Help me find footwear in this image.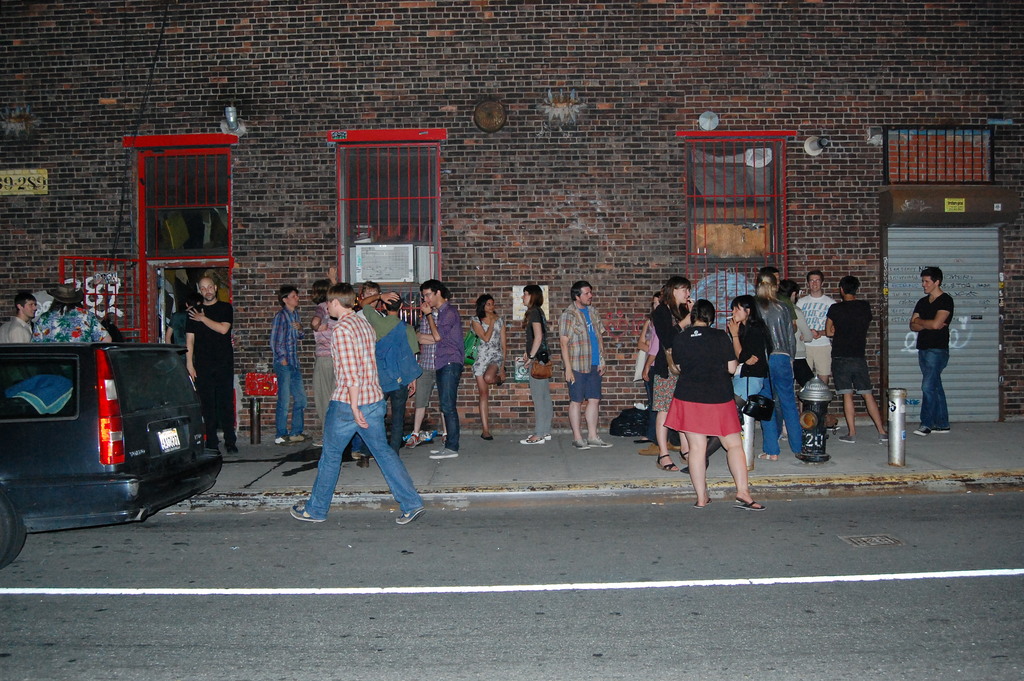
Found it: box(397, 507, 428, 523).
